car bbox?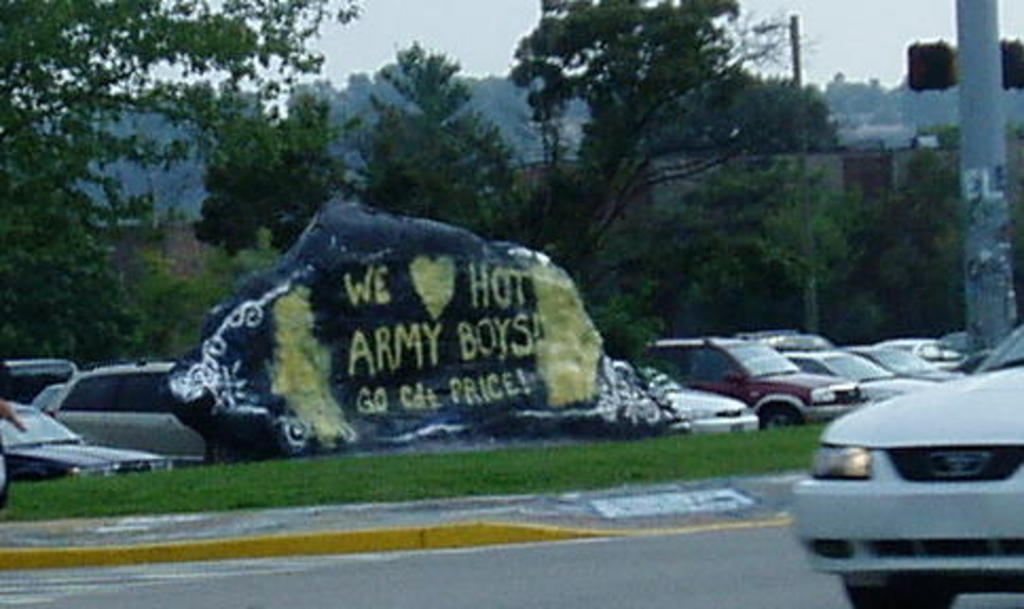
0,395,173,474
